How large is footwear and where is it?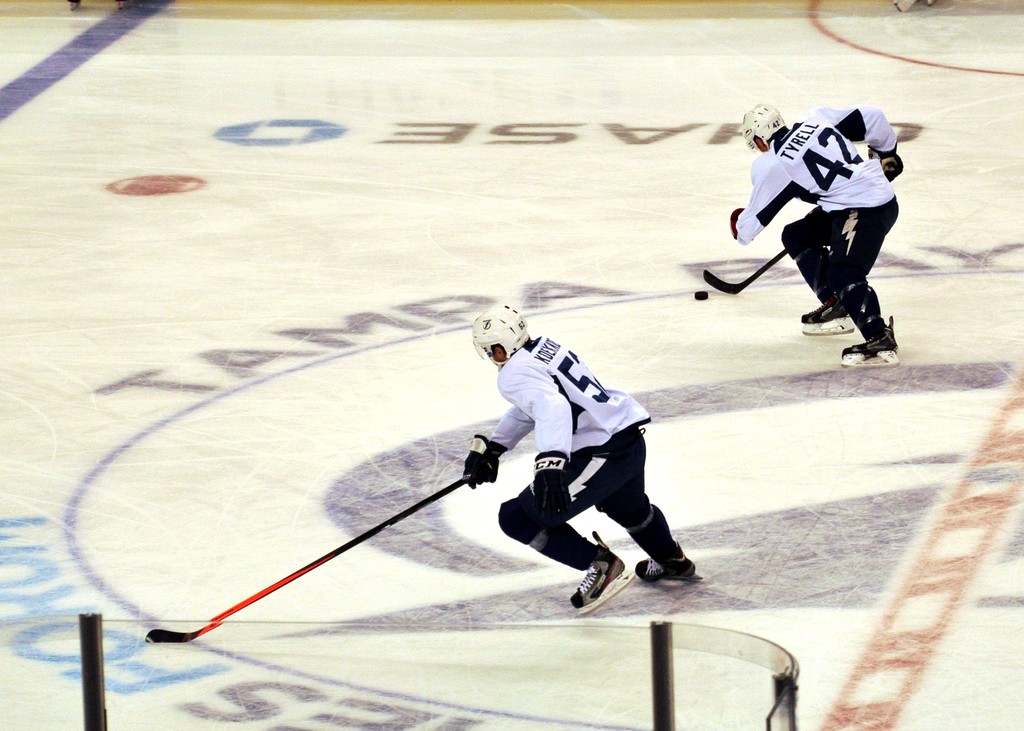
Bounding box: locate(568, 547, 627, 611).
